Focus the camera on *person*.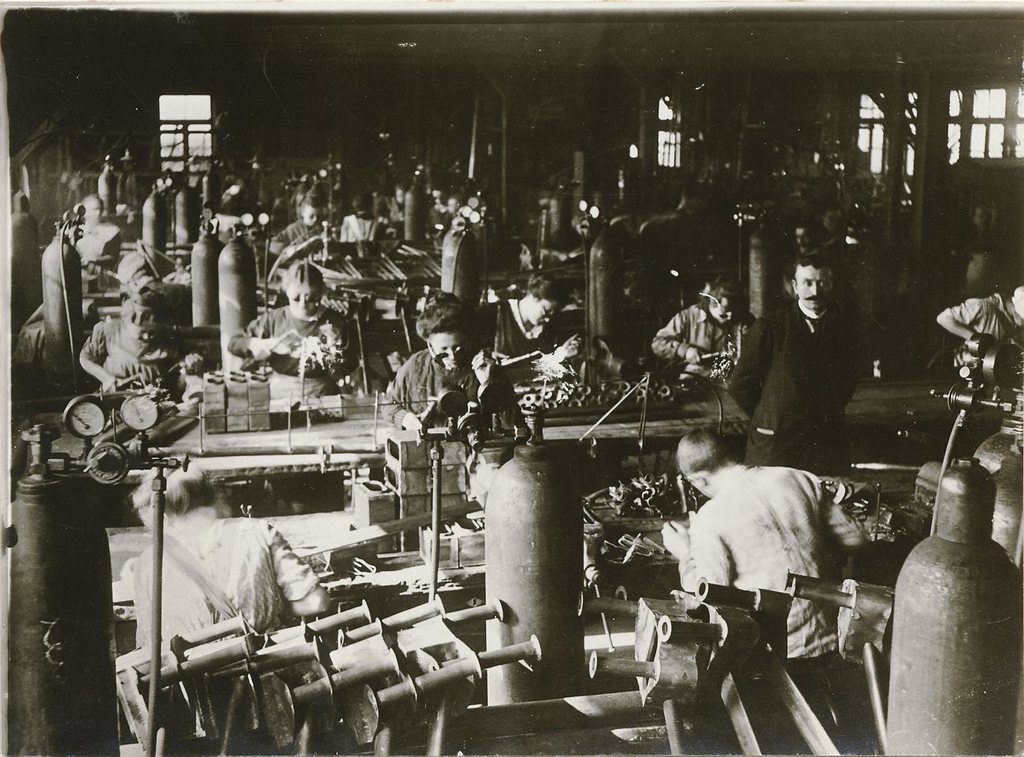
Focus region: x1=385 y1=299 x2=534 y2=436.
